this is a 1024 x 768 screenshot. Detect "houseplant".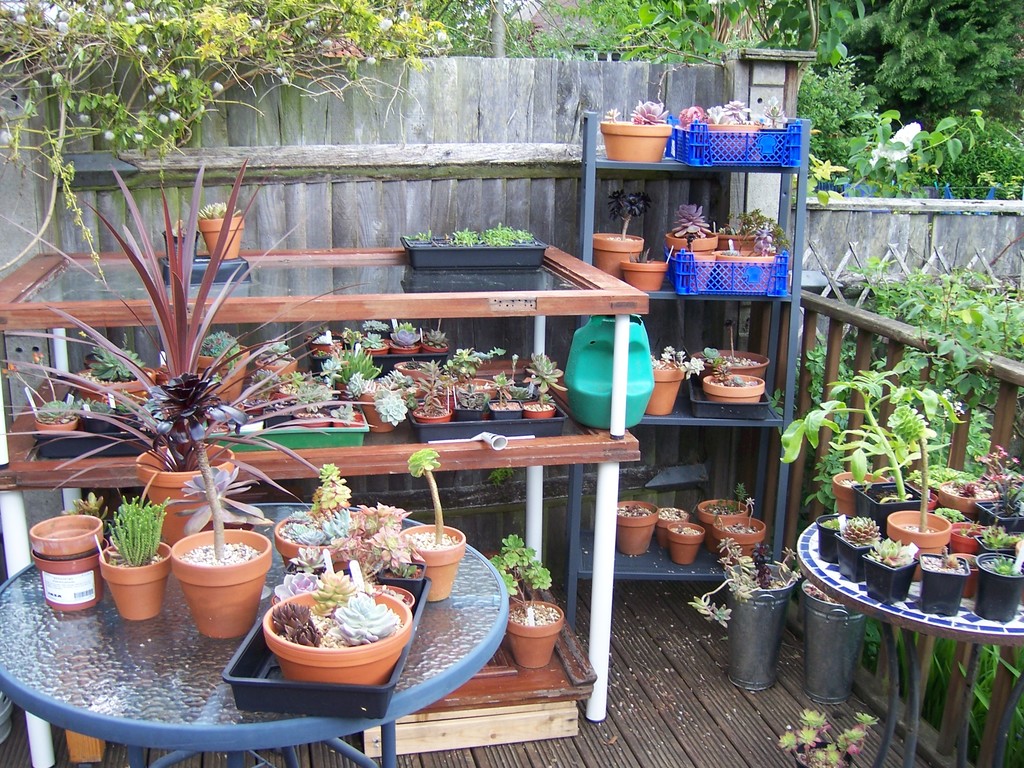
[x1=512, y1=353, x2=562, y2=431].
